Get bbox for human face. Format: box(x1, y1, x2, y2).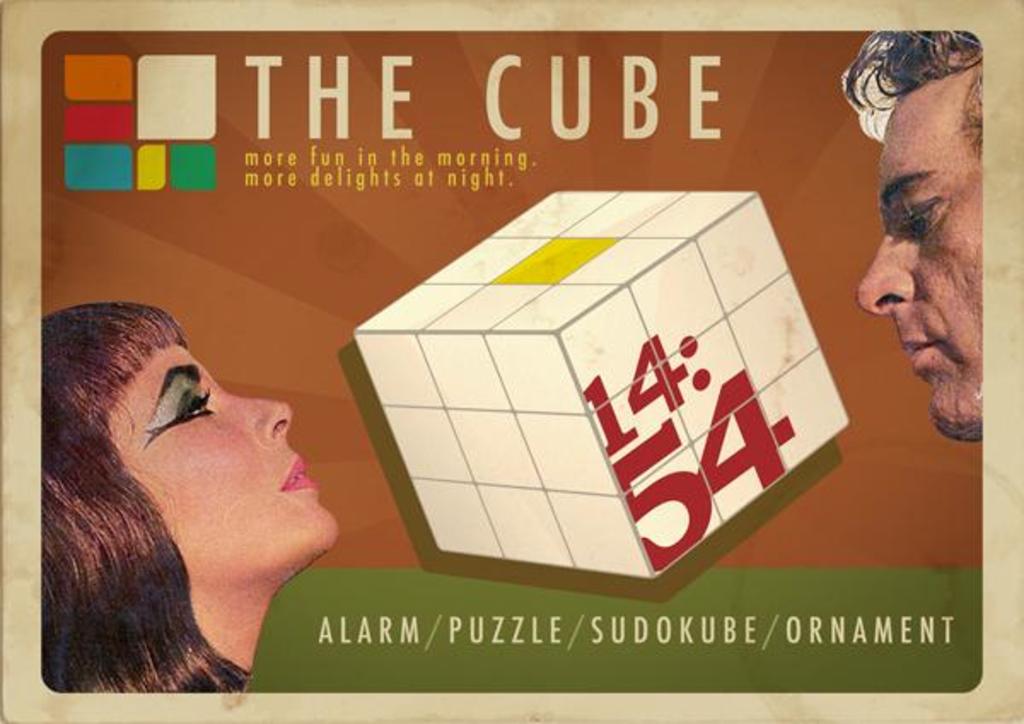
box(857, 80, 981, 446).
